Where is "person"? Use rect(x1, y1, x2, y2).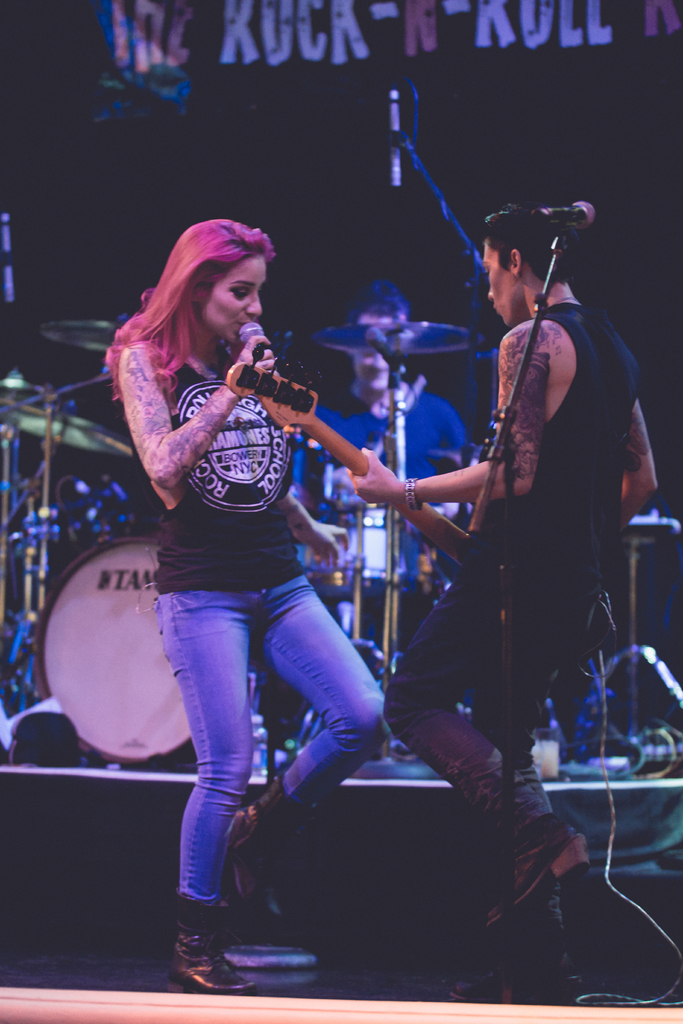
rect(101, 213, 381, 993).
